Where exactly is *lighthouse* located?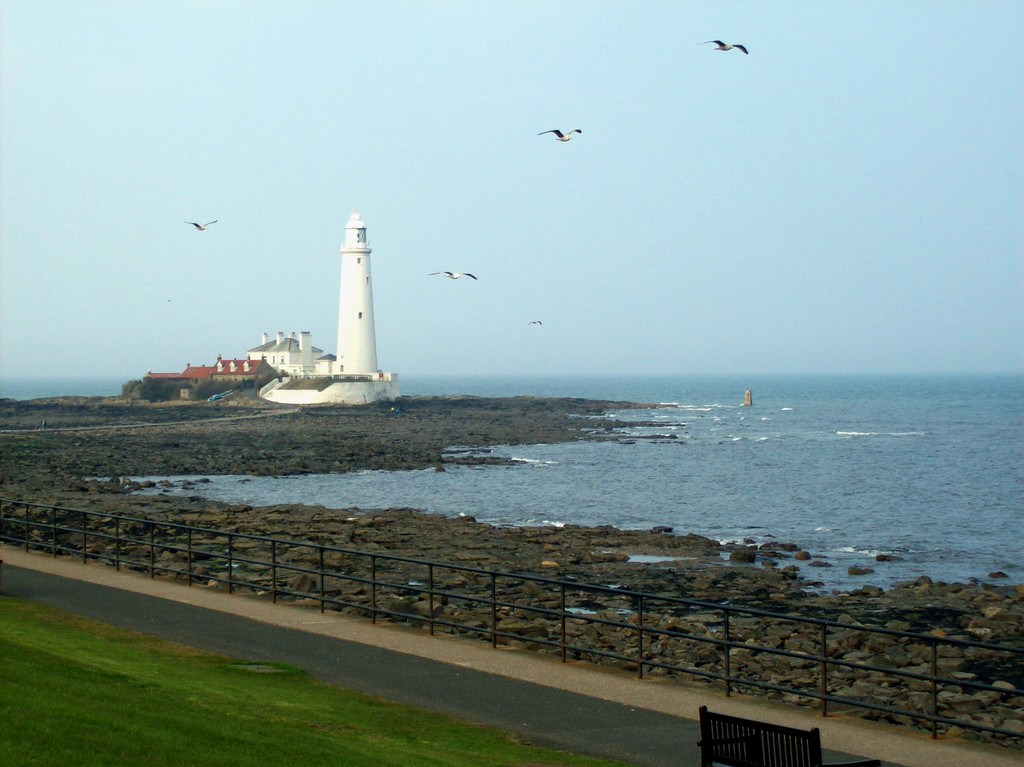
Its bounding box is <bbox>335, 209, 378, 372</bbox>.
